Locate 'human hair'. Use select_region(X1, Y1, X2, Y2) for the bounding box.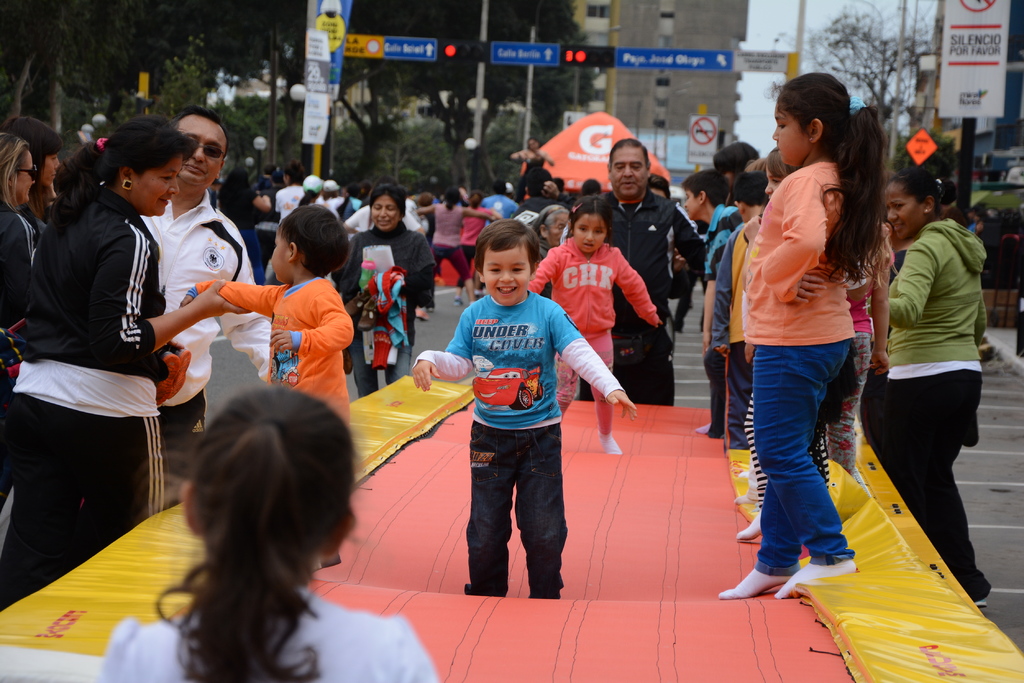
select_region(323, 188, 337, 202).
